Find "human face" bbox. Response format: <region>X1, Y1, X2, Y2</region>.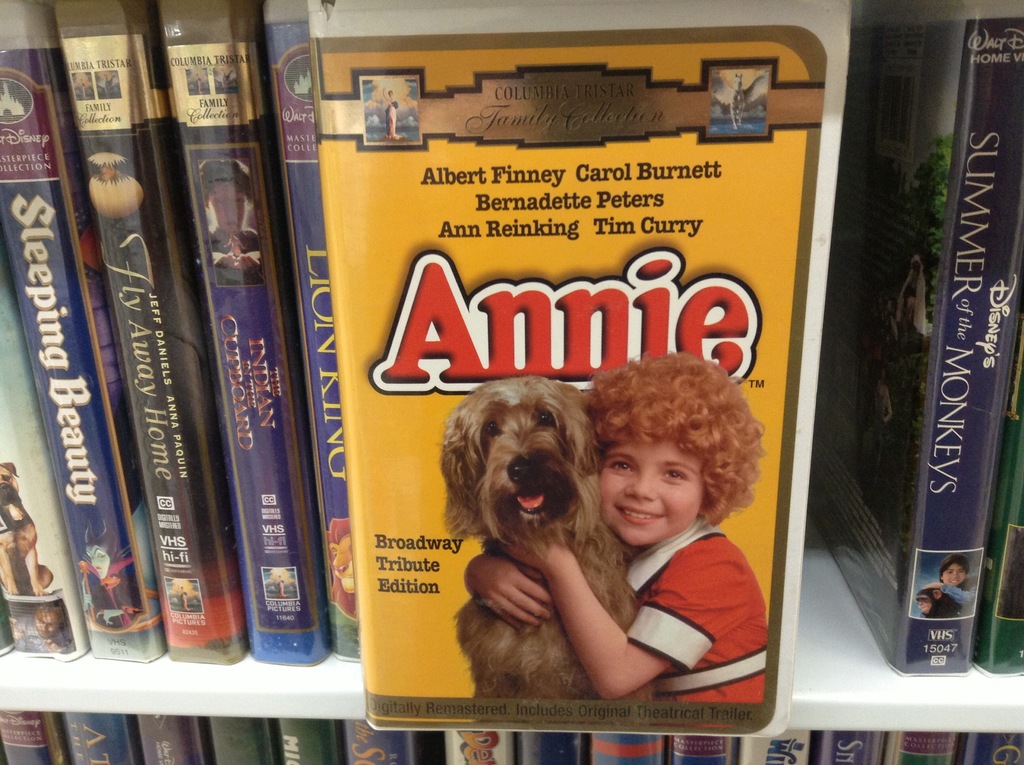
<region>941, 561, 968, 586</region>.
